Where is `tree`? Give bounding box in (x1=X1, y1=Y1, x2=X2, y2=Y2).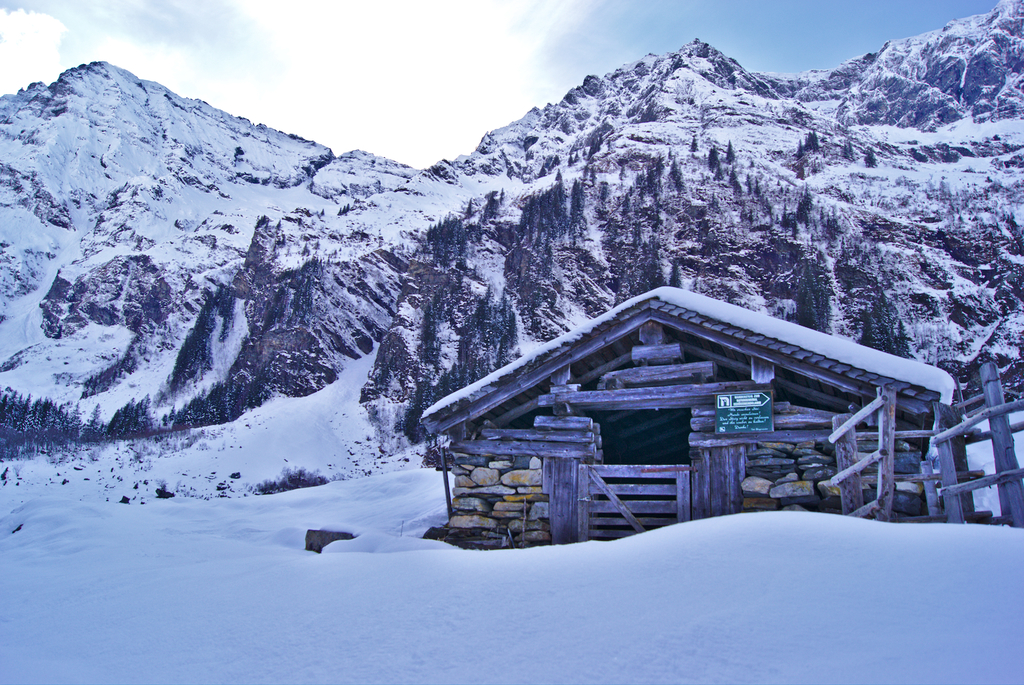
(x1=609, y1=210, x2=689, y2=297).
